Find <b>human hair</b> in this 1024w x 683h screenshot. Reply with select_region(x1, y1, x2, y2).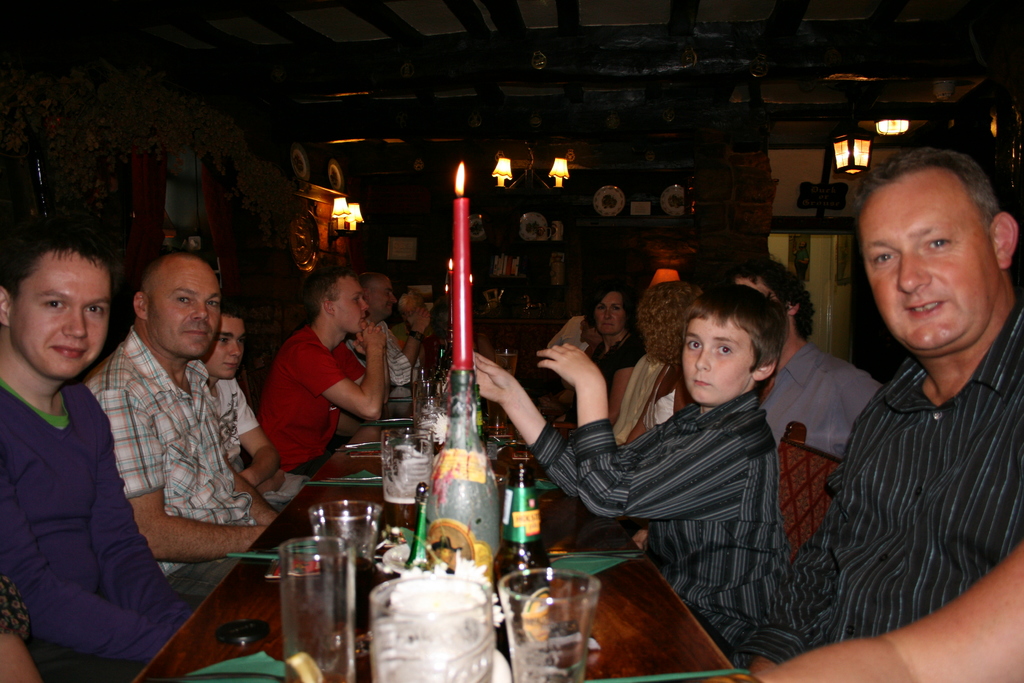
select_region(735, 254, 818, 341).
